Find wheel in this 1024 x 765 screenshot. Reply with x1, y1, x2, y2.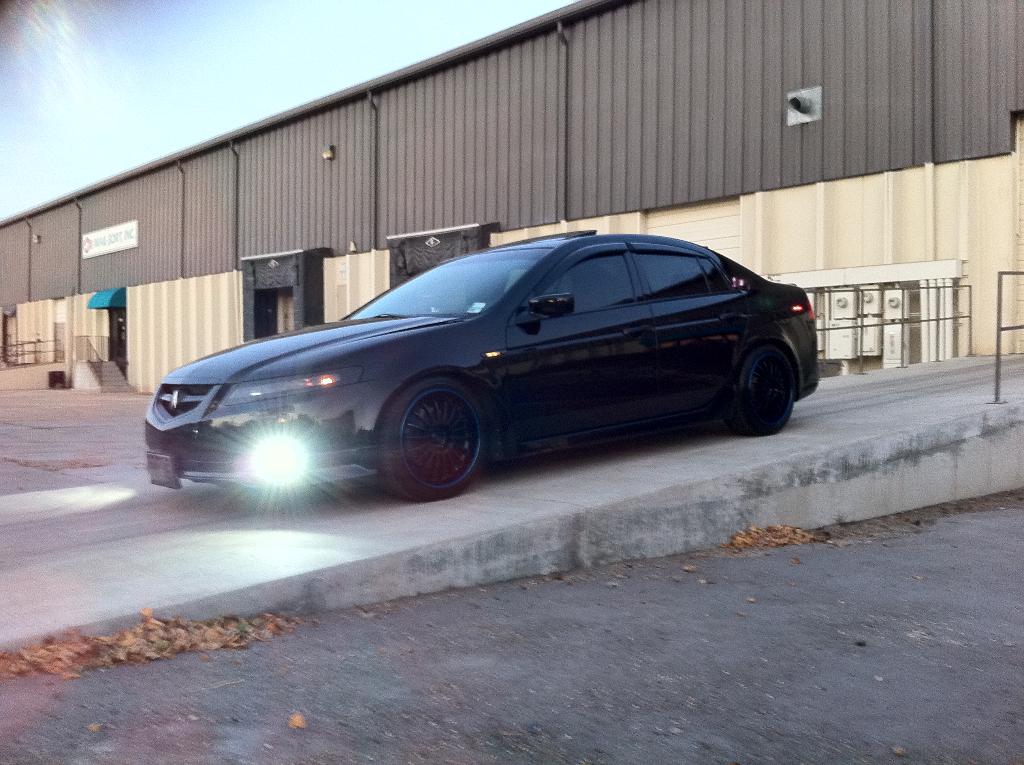
727, 345, 799, 435.
